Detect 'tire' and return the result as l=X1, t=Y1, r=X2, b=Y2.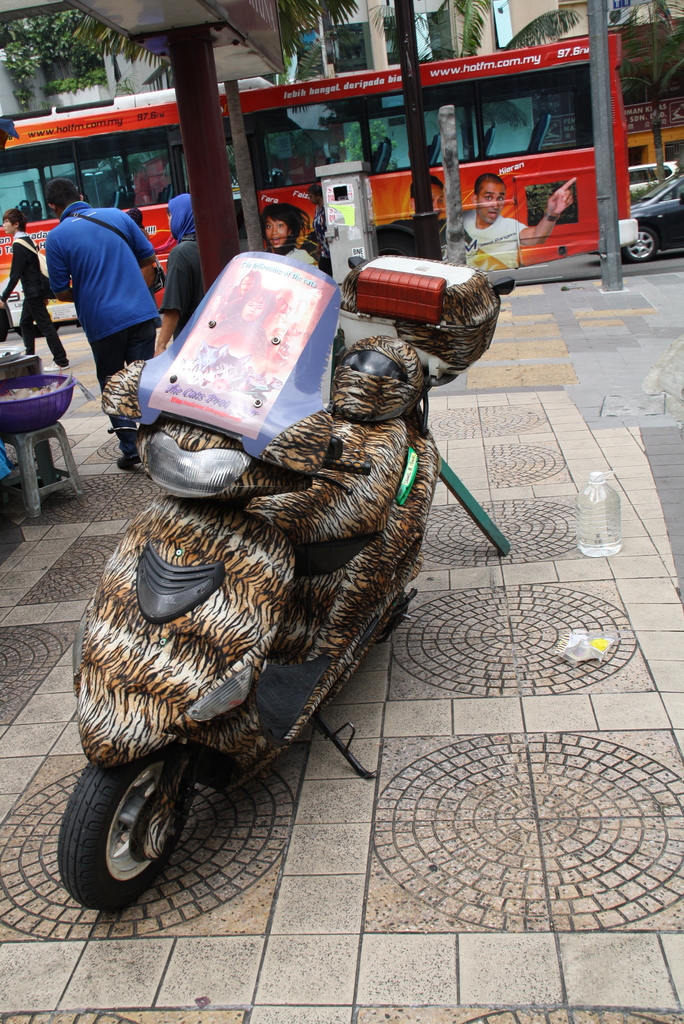
l=376, t=235, r=416, b=258.
